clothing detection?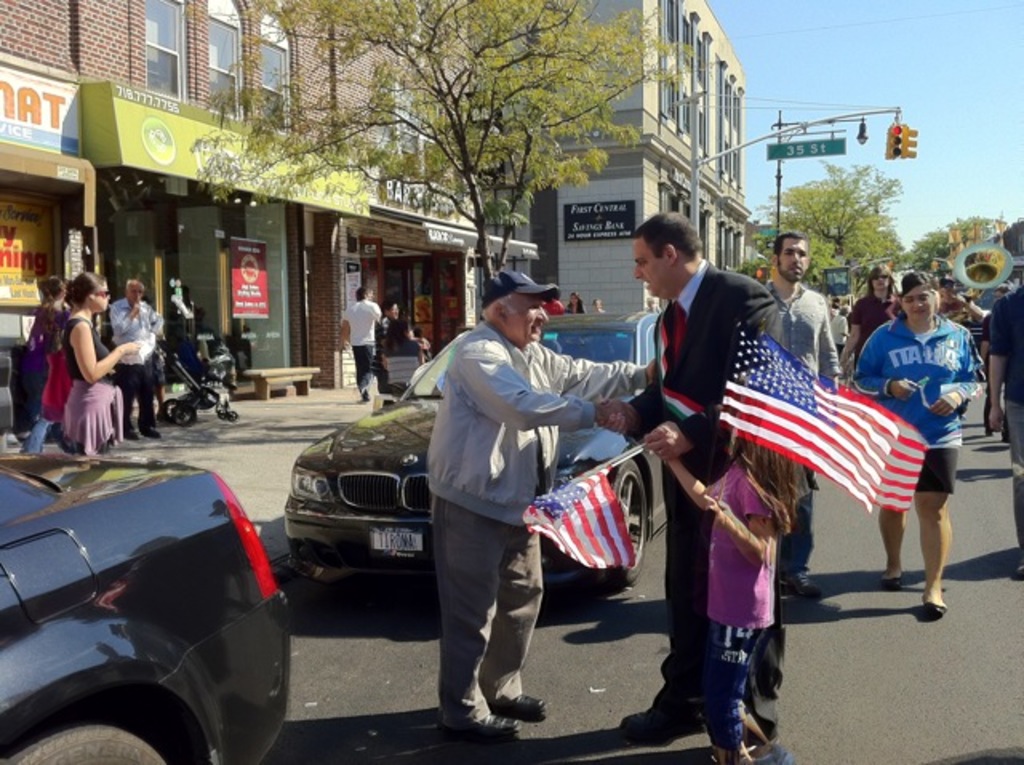
(832, 314, 848, 358)
